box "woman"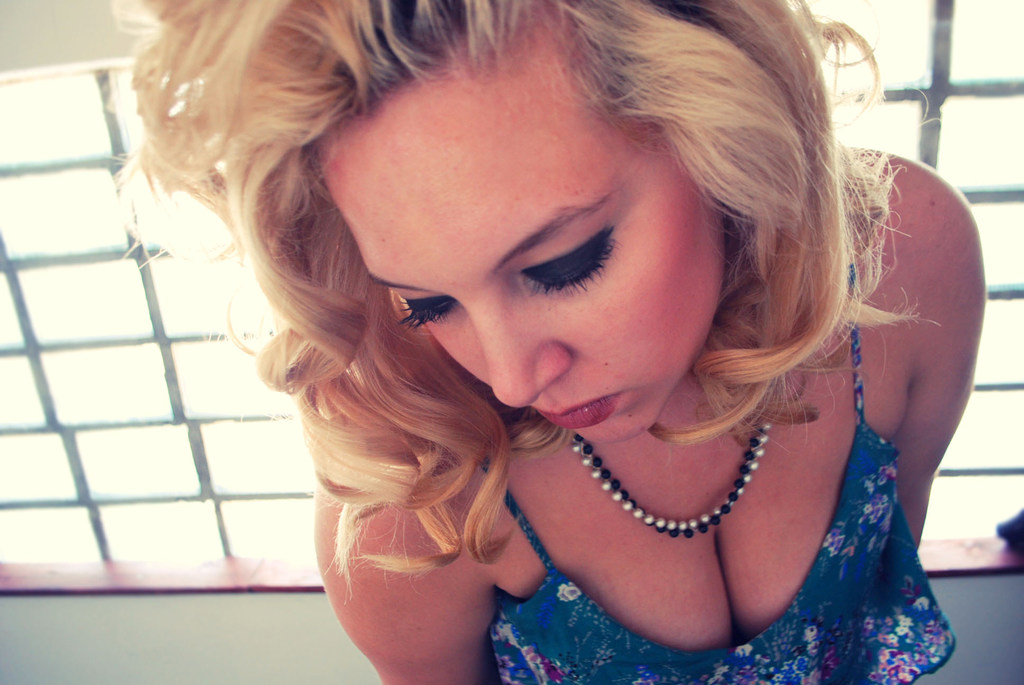
left=125, top=35, right=1000, bottom=673
